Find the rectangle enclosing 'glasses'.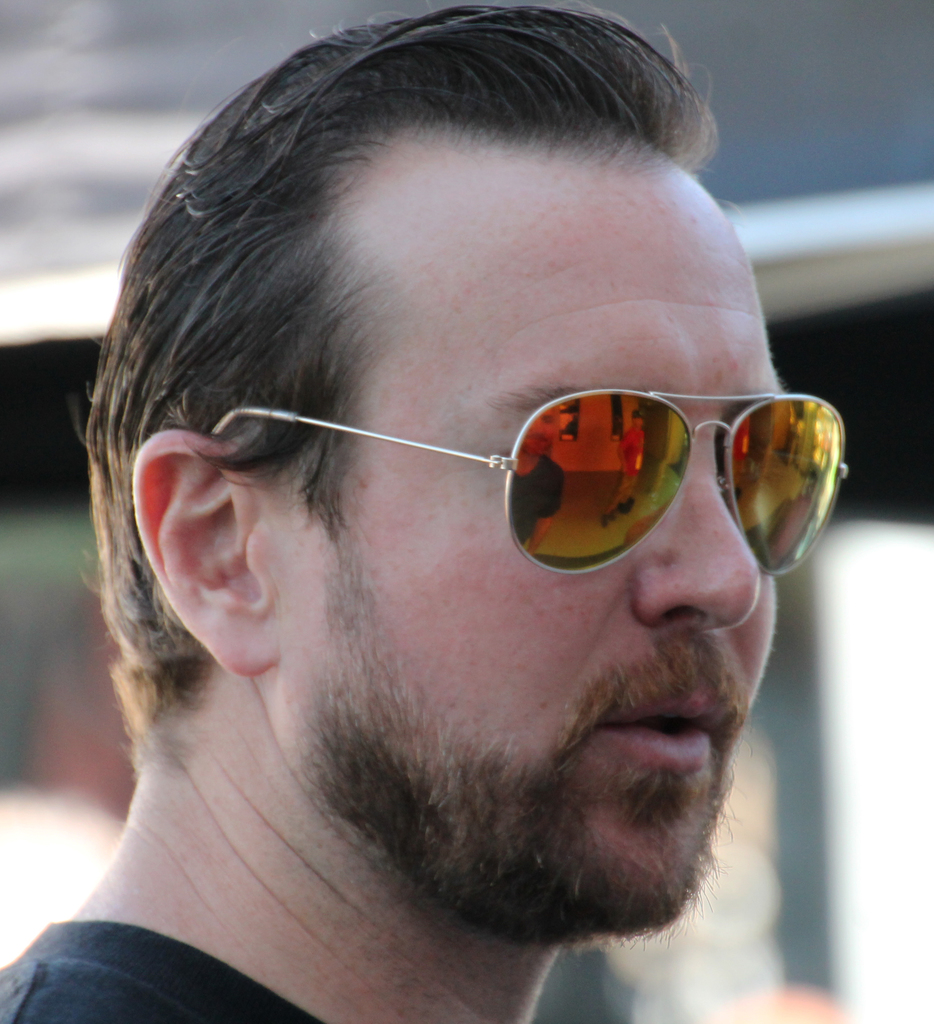
bbox=[217, 390, 851, 583].
